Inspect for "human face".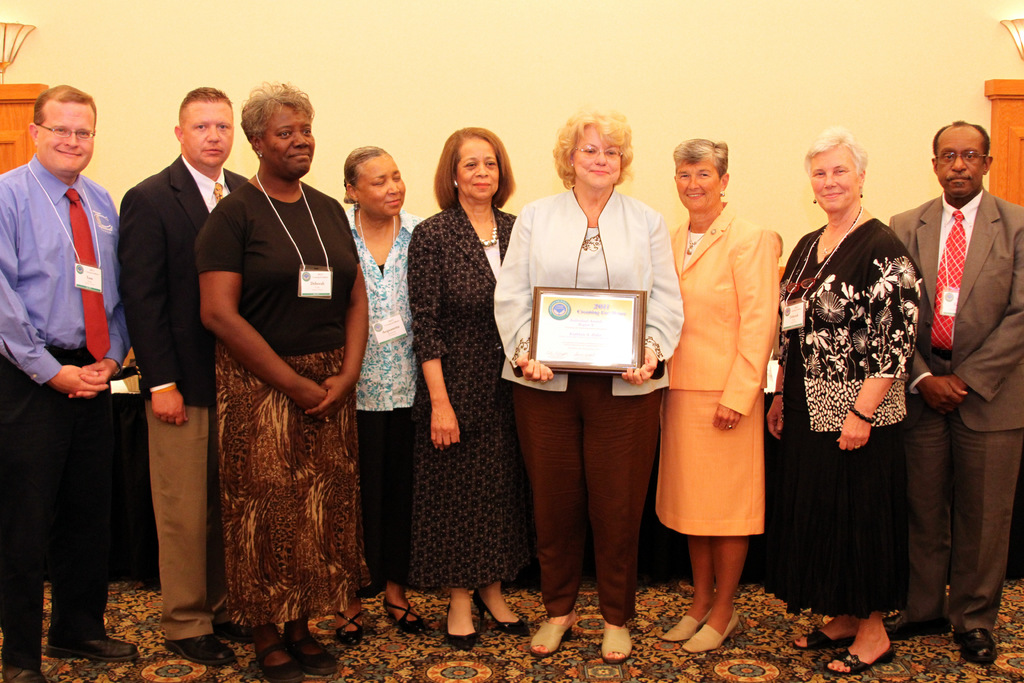
Inspection: (x1=39, y1=105, x2=95, y2=170).
